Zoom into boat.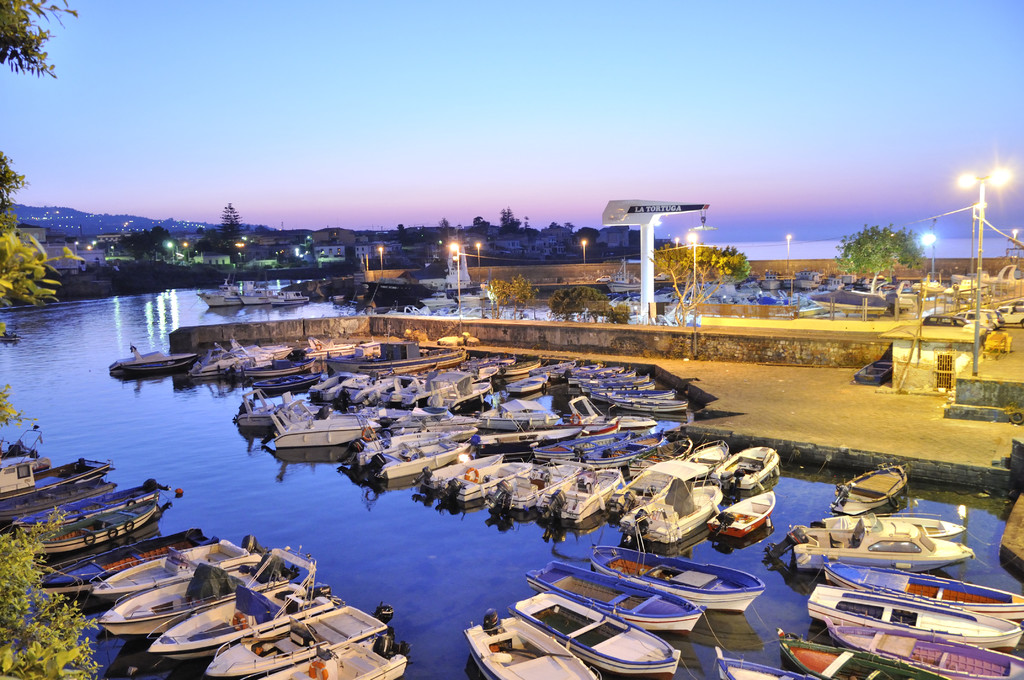
Zoom target: 404/452/504/503.
